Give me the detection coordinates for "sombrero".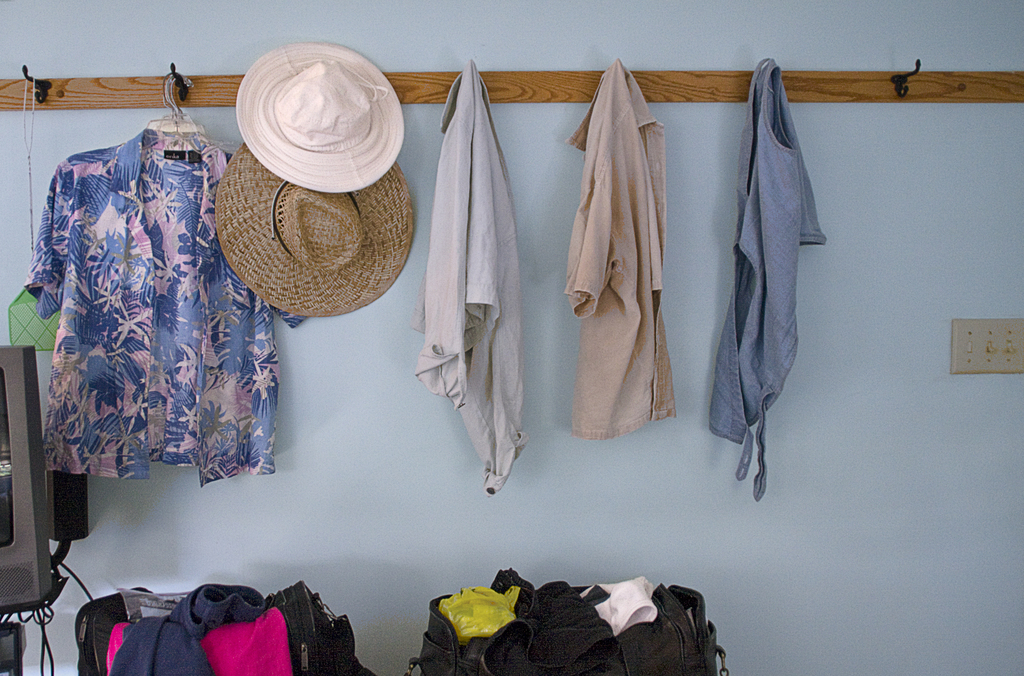
[204, 140, 421, 330].
